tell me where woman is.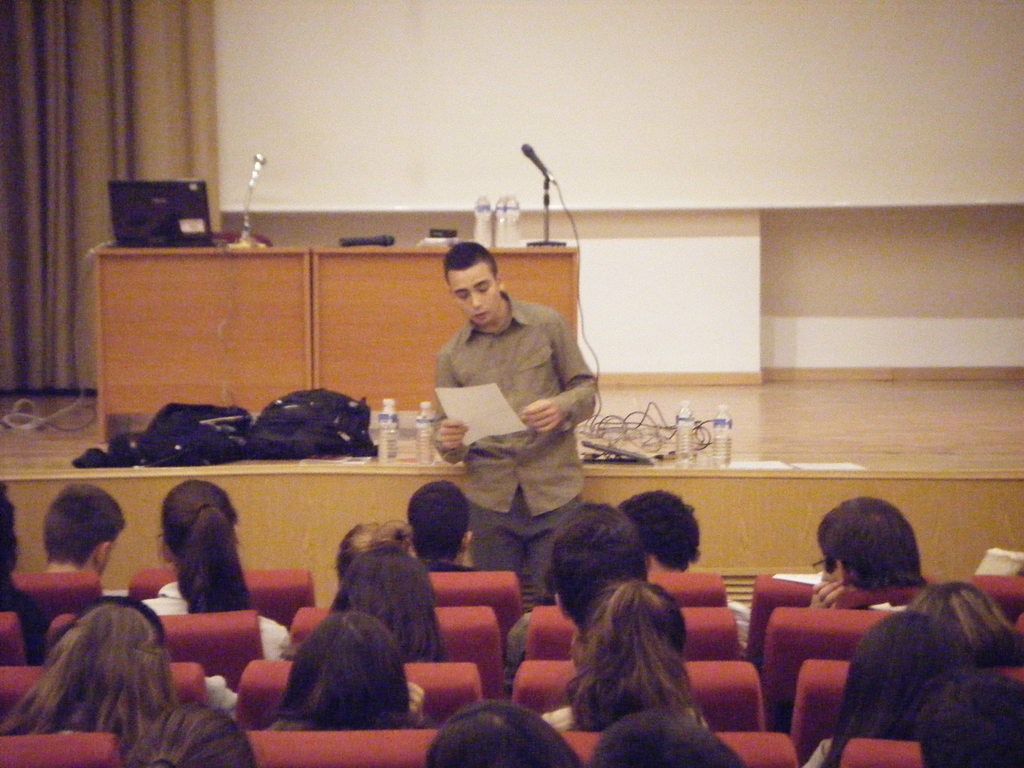
woman is at 134 479 291 664.
